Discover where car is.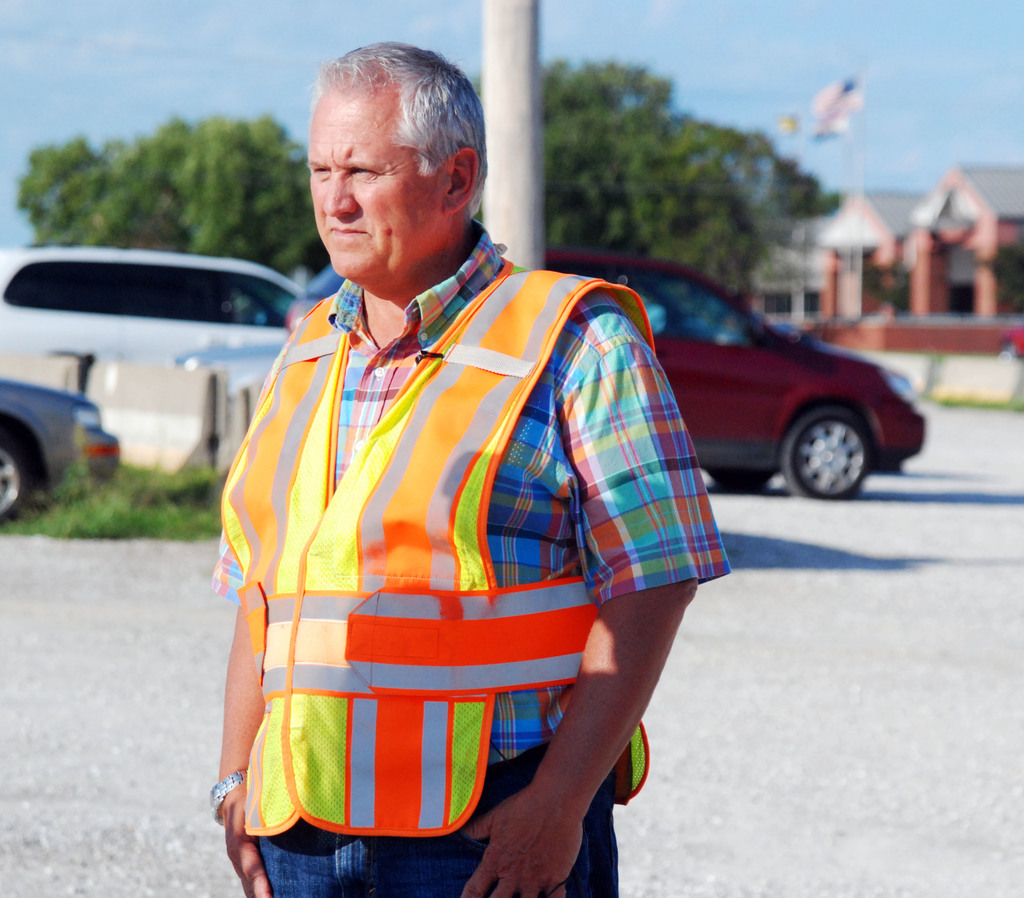
Discovered at 0/236/305/521.
